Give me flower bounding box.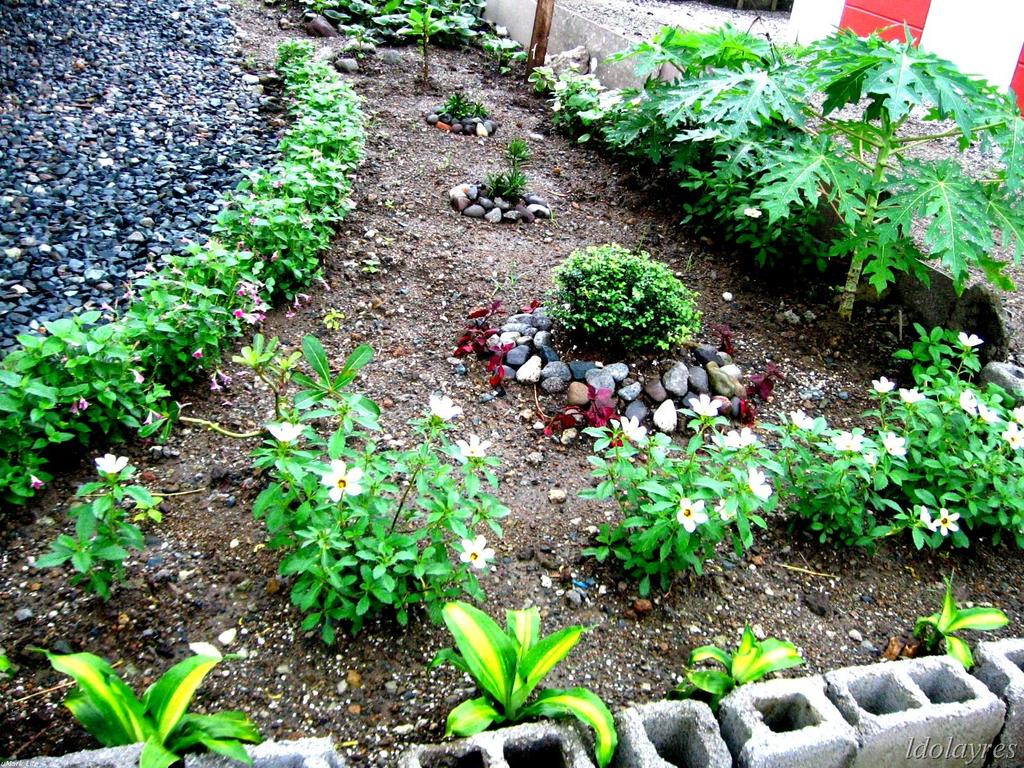
{"left": 714, "top": 497, "right": 742, "bottom": 522}.
